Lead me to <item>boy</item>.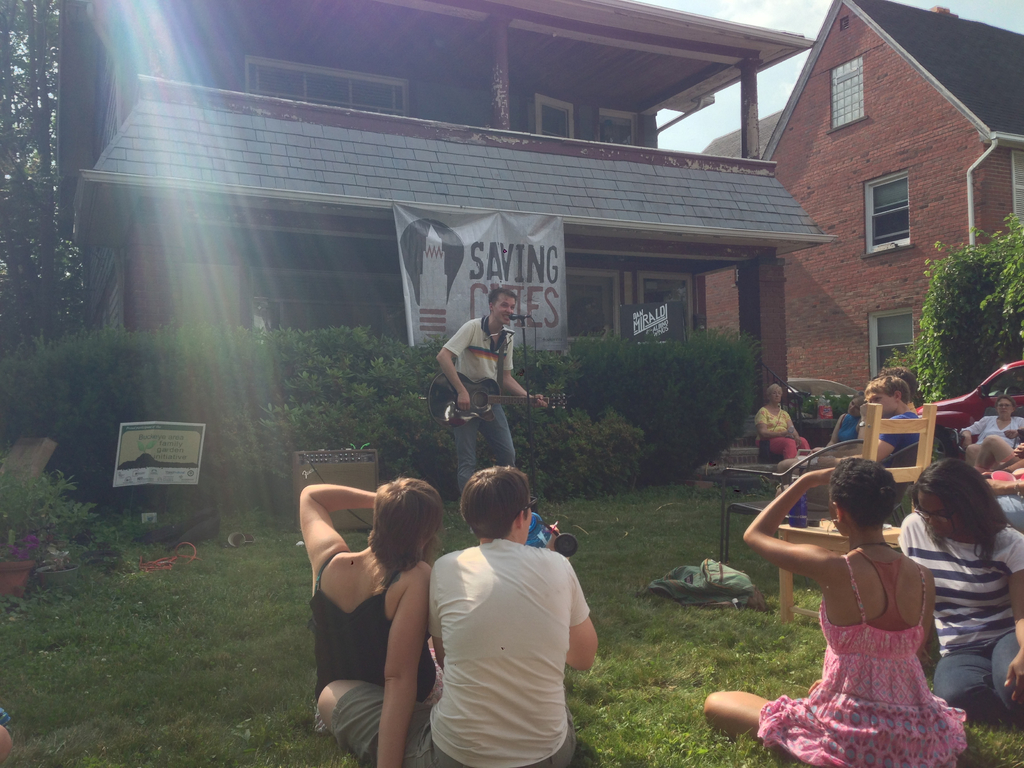
Lead to <box>387,450,606,757</box>.
